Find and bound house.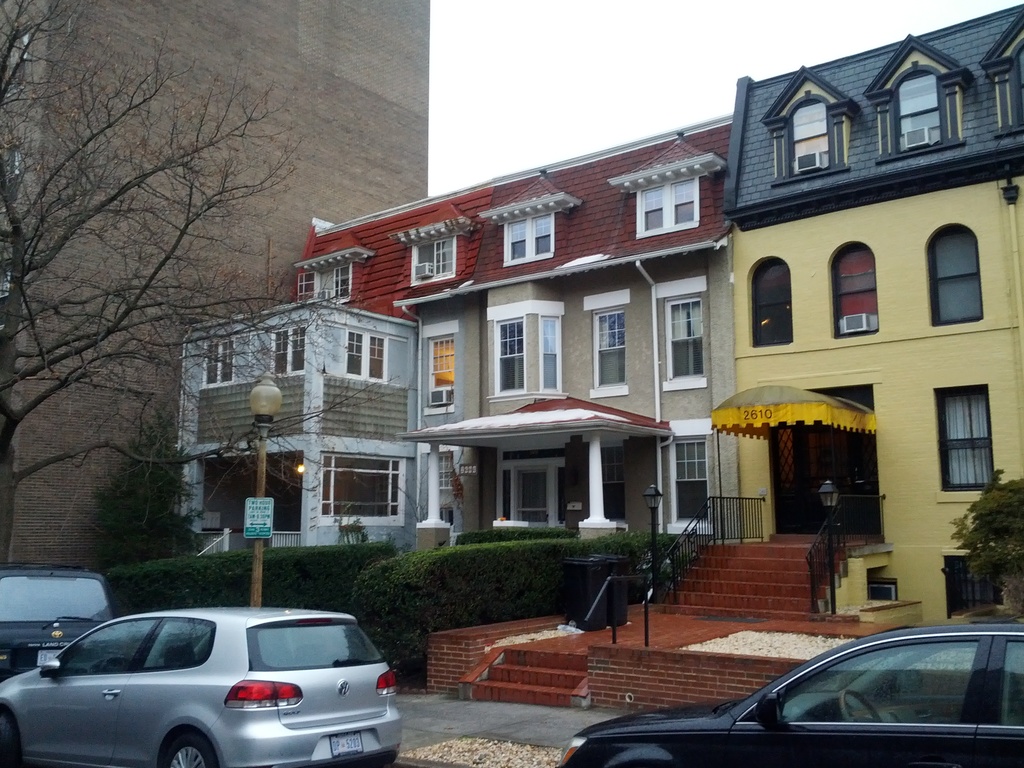
Bound: [174,108,738,557].
